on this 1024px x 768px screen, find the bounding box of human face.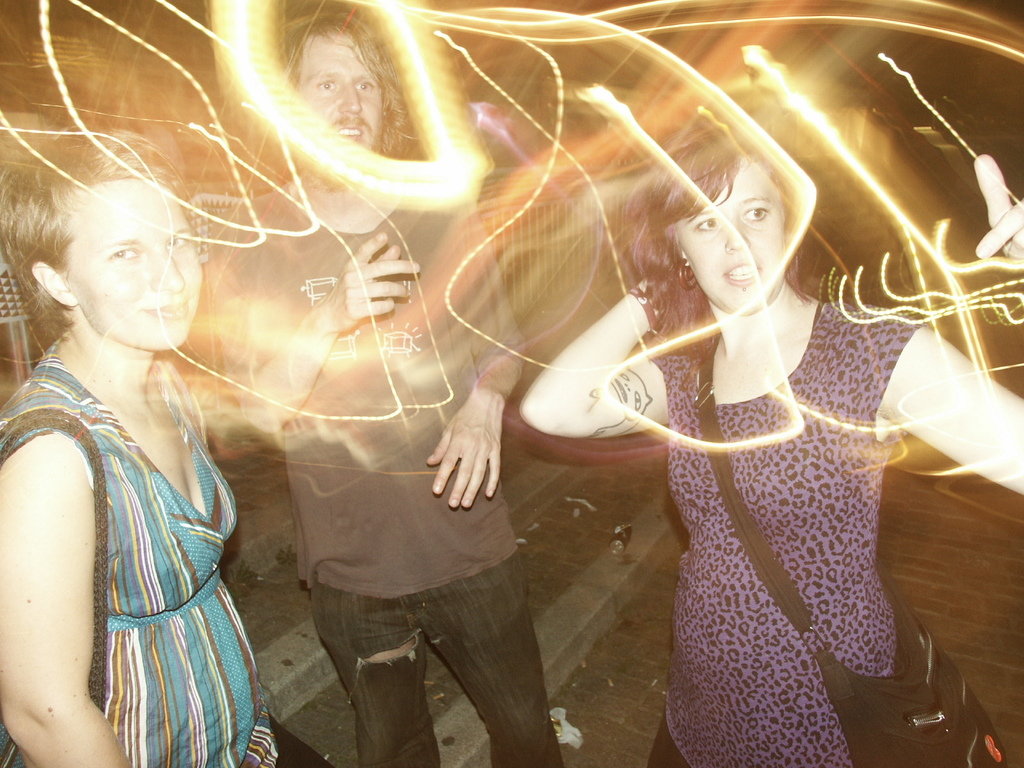
Bounding box: bbox=[65, 180, 196, 348].
